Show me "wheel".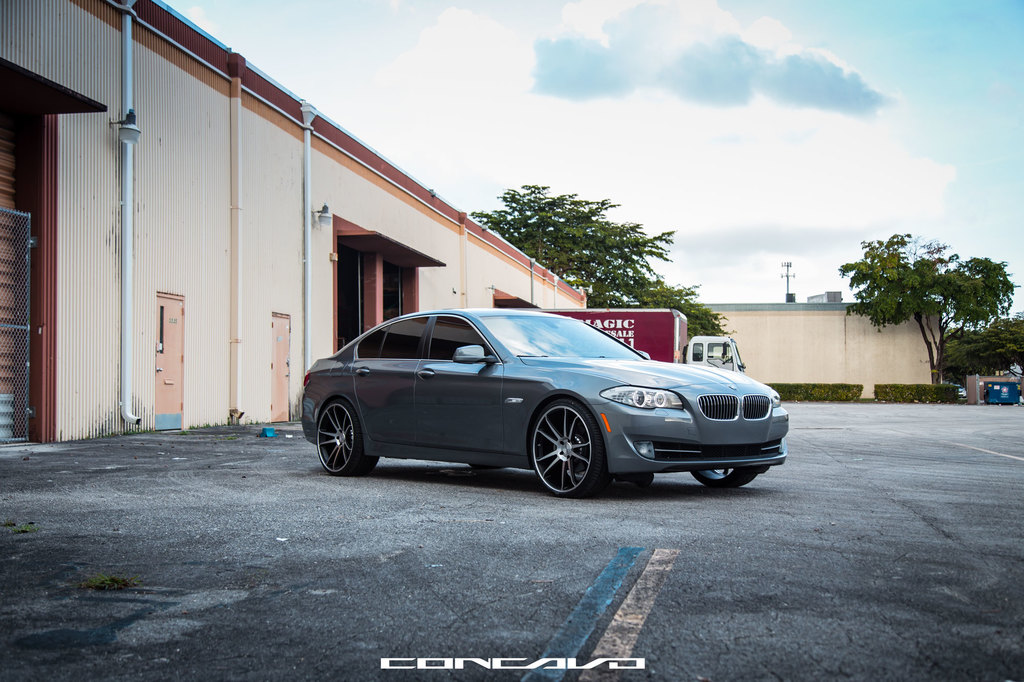
"wheel" is here: bbox(529, 396, 609, 497).
